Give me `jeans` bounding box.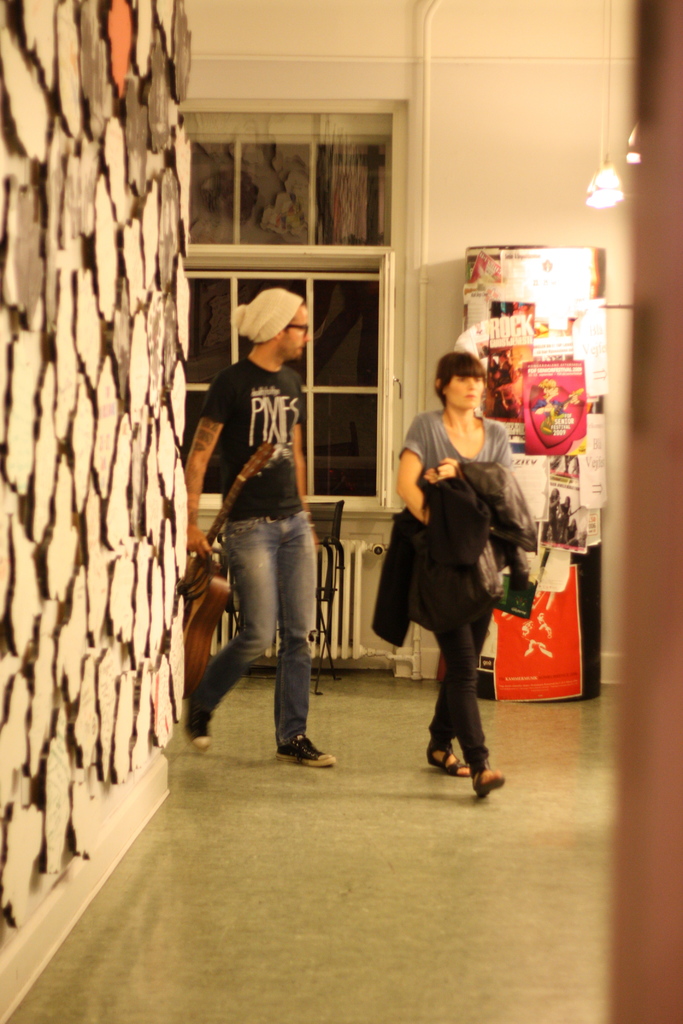
200/508/332/764.
